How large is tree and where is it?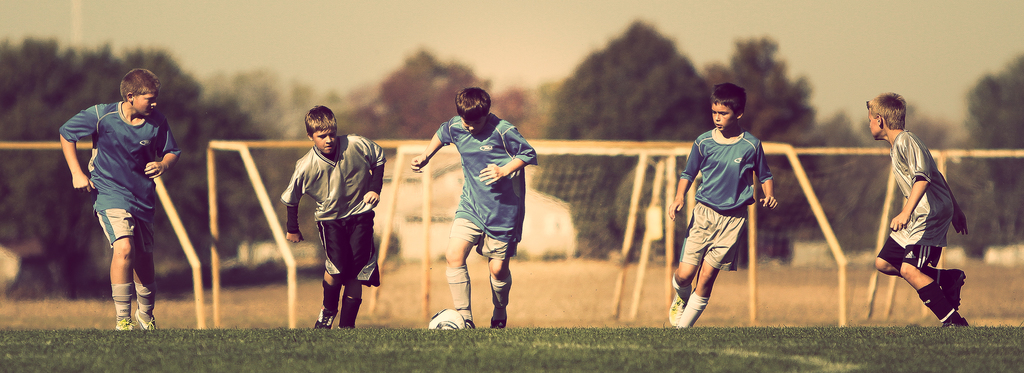
Bounding box: bbox=(708, 38, 820, 272).
